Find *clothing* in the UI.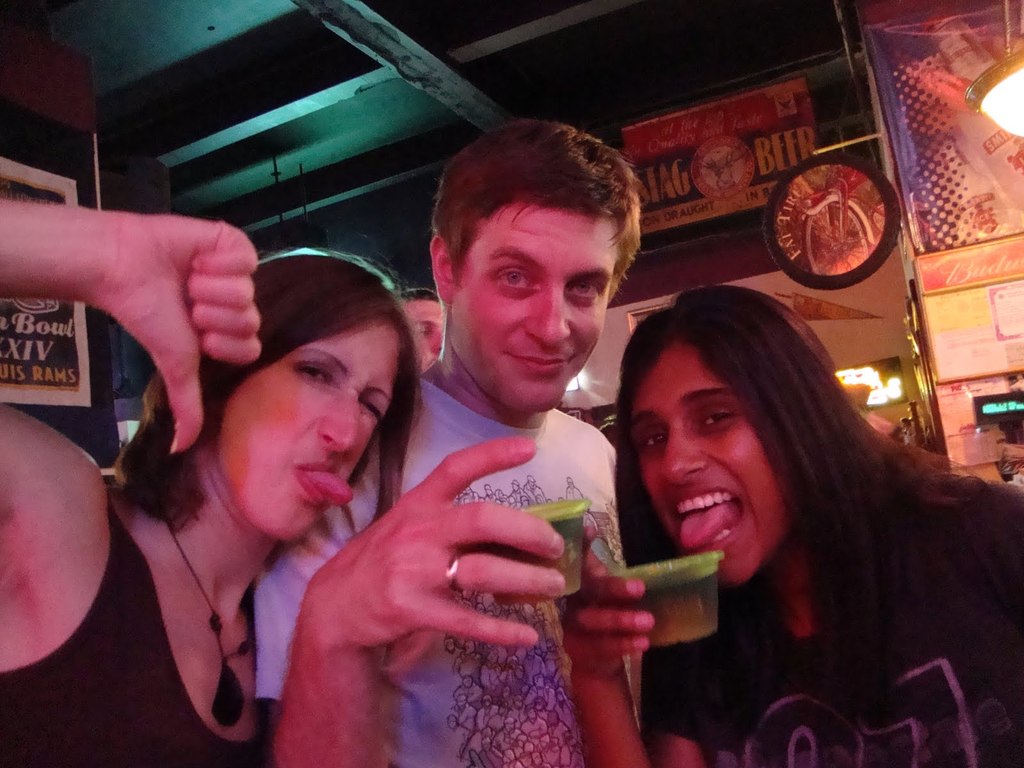
UI element at BBox(597, 368, 1004, 758).
